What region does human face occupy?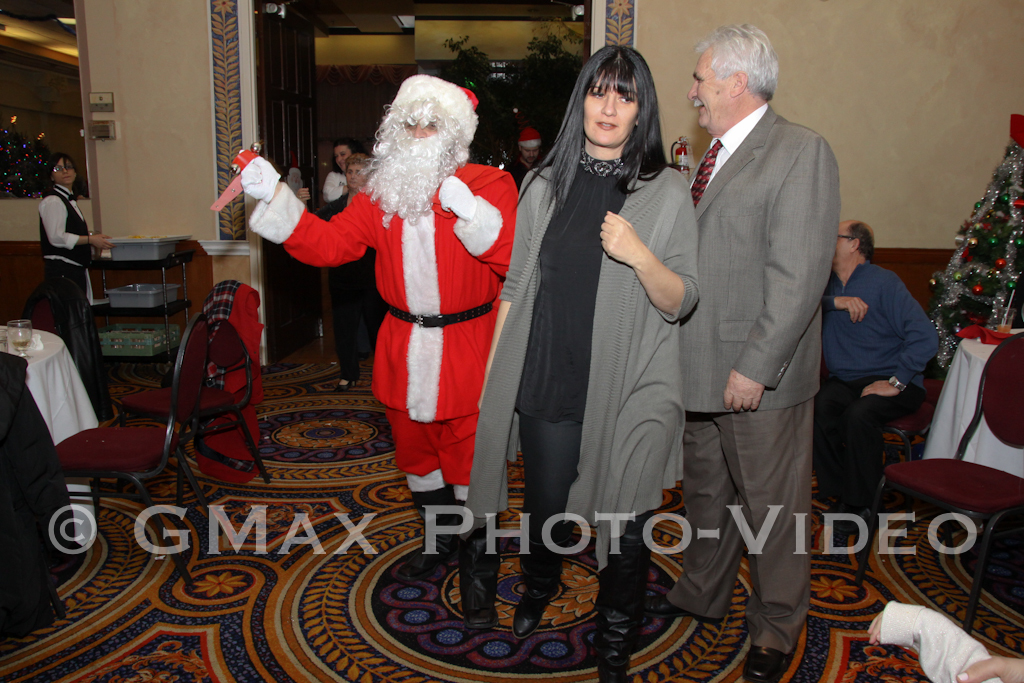
pyautogui.locateOnScreen(387, 91, 453, 166).
